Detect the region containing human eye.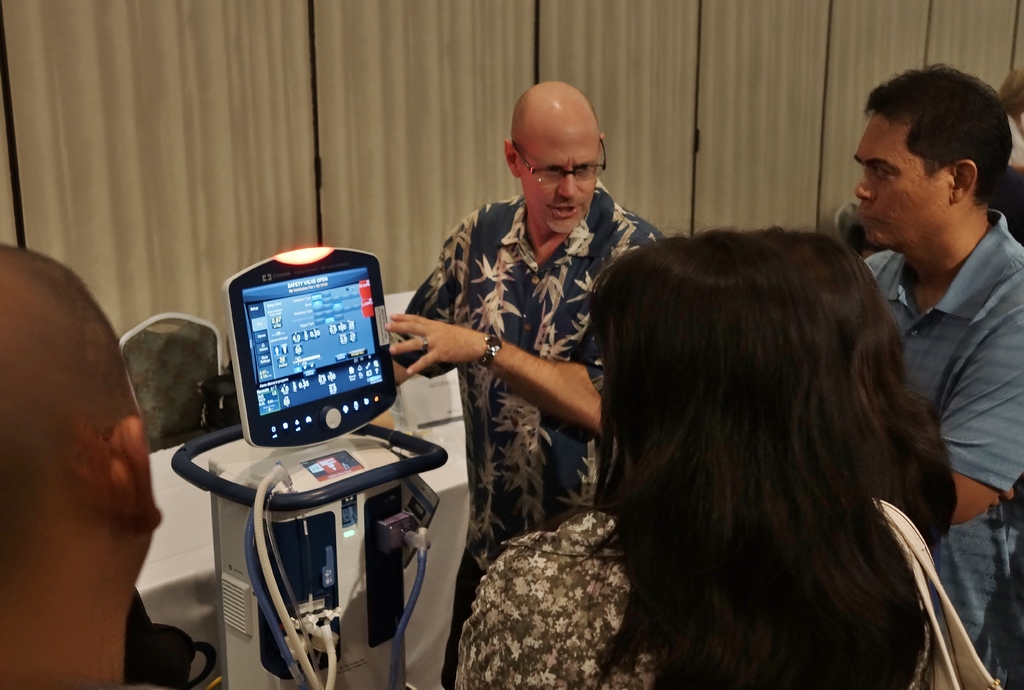
bbox(541, 165, 558, 177).
